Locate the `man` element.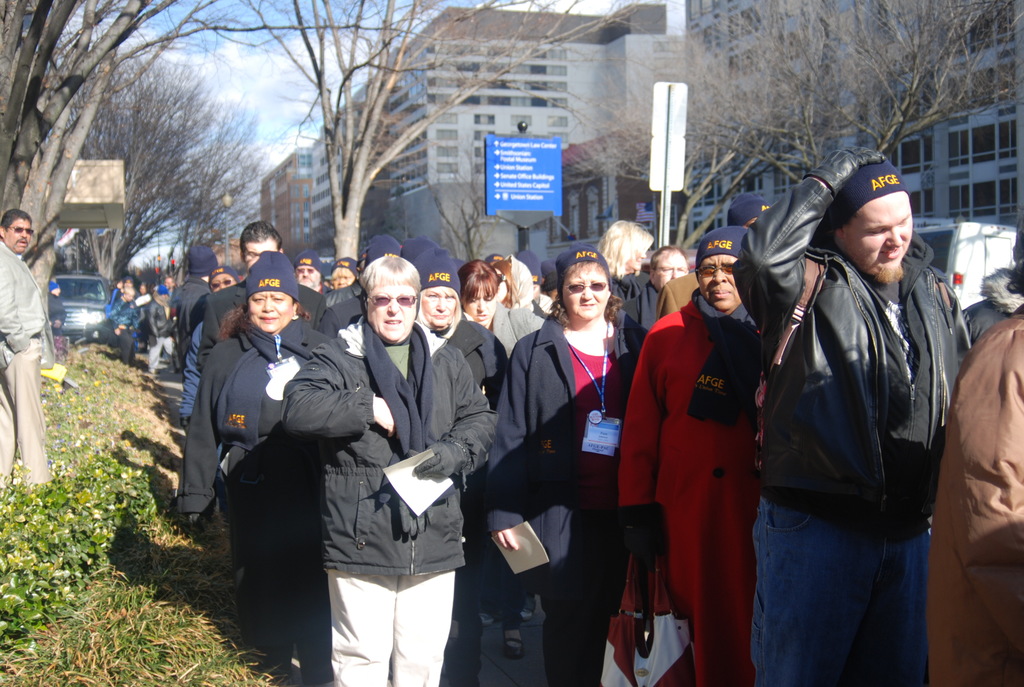
Element bbox: (x1=202, y1=221, x2=327, y2=375).
